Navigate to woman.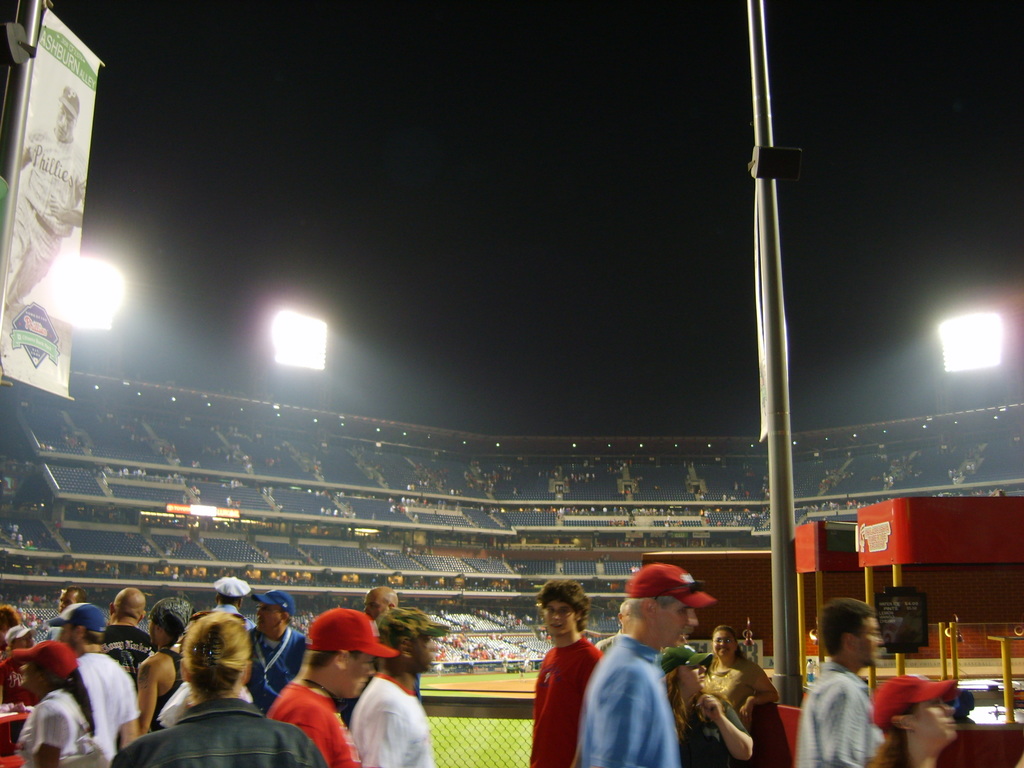
Navigation target: left=696, top=627, right=785, bottom=731.
